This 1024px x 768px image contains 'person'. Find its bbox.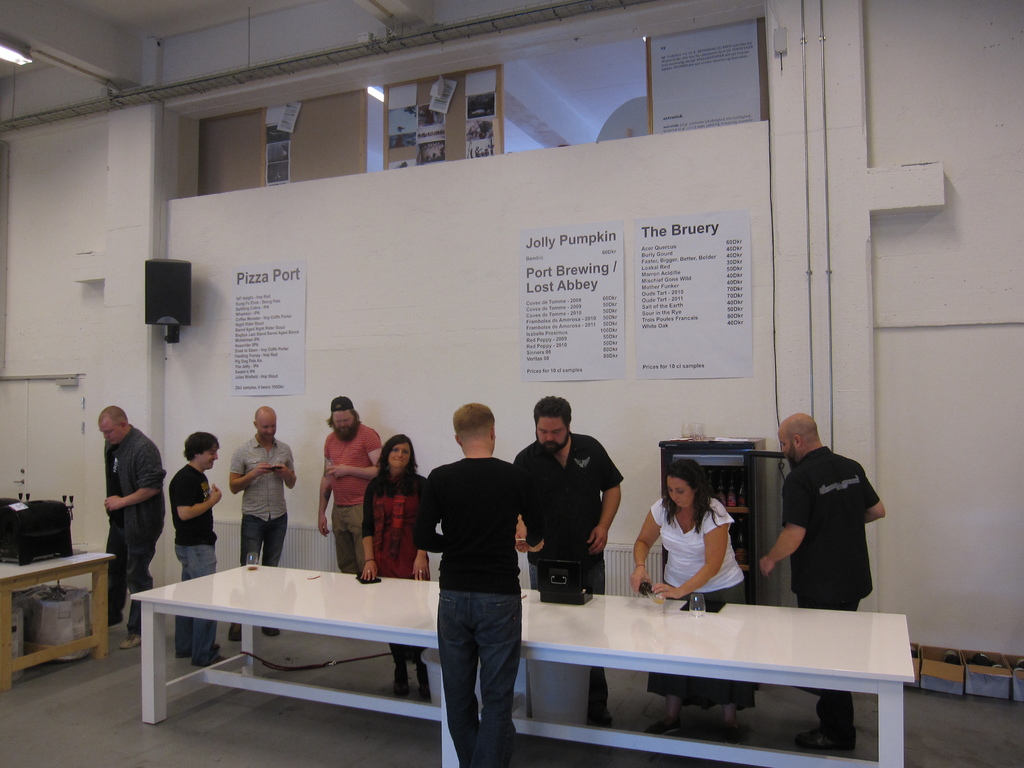
<region>356, 430, 432, 714</region>.
